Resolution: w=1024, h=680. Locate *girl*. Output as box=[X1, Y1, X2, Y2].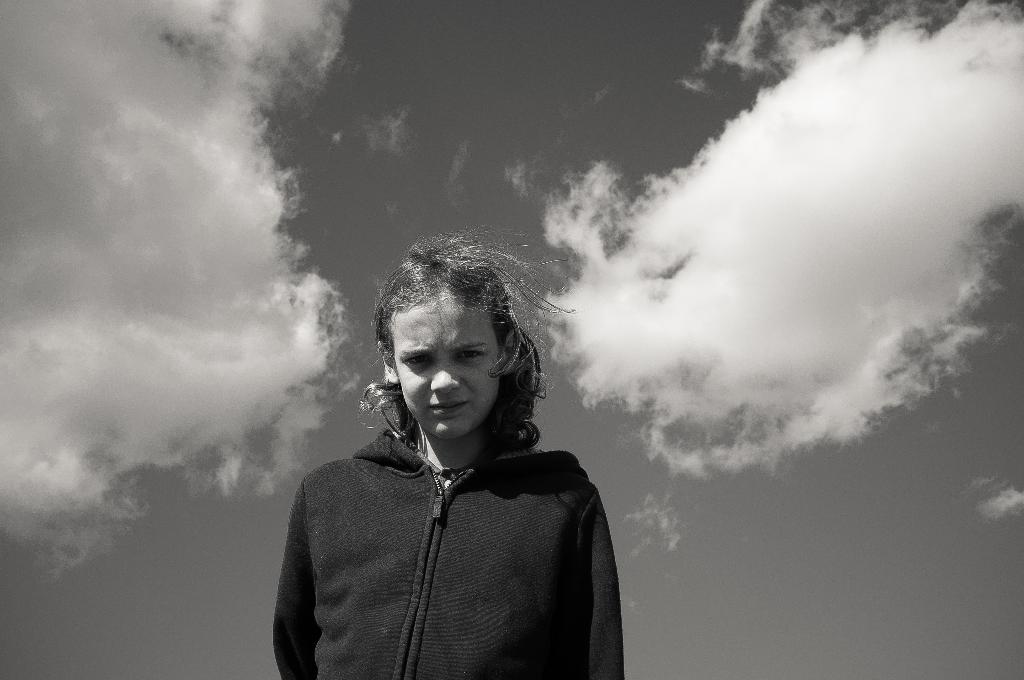
box=[273, 231, 623, 679].
